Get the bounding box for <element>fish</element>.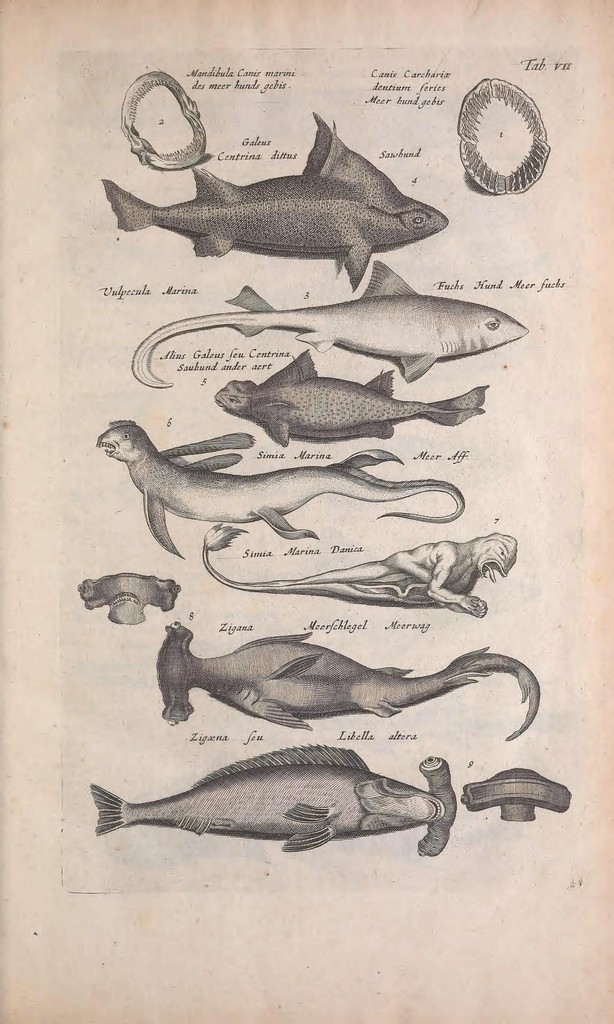
(98,102,445,285).
